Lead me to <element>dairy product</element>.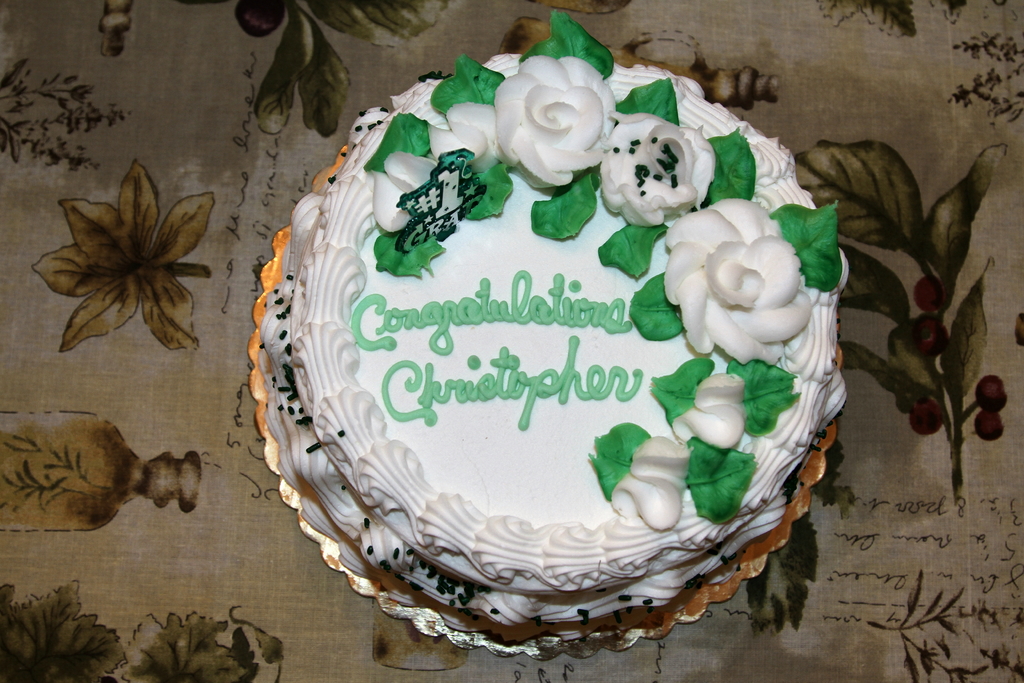
Lead to detection(650, 199, 829, 363).
